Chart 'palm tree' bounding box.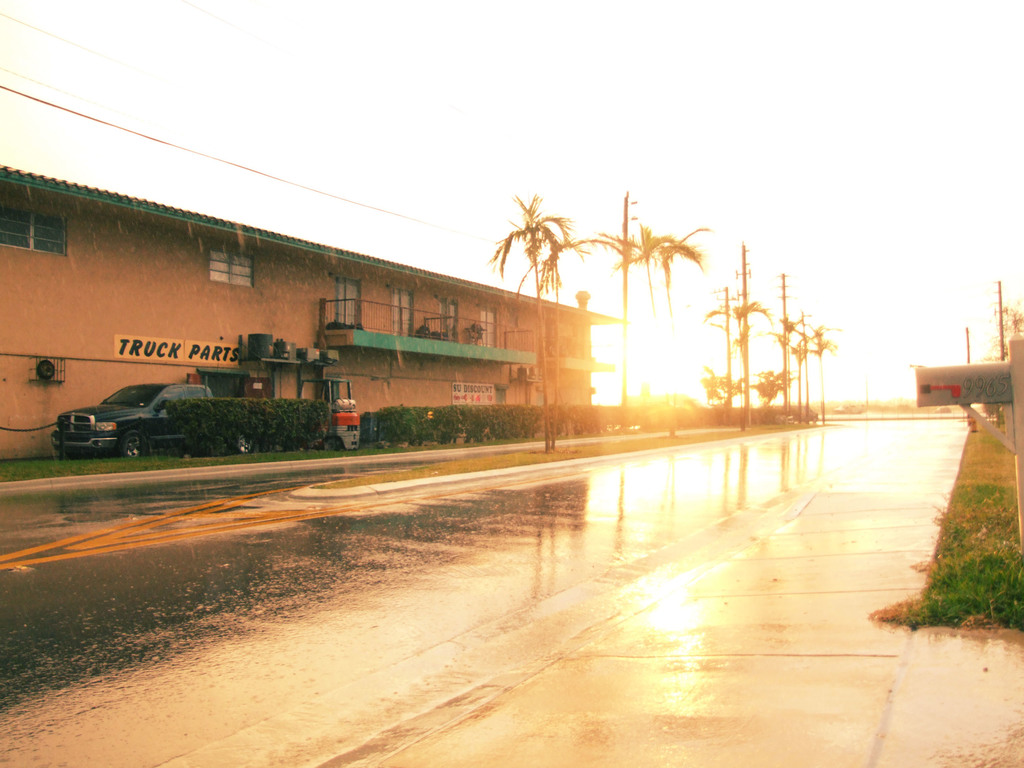
Charted: pyautogui.locateOnScreen(701, 282, 778, 413).
